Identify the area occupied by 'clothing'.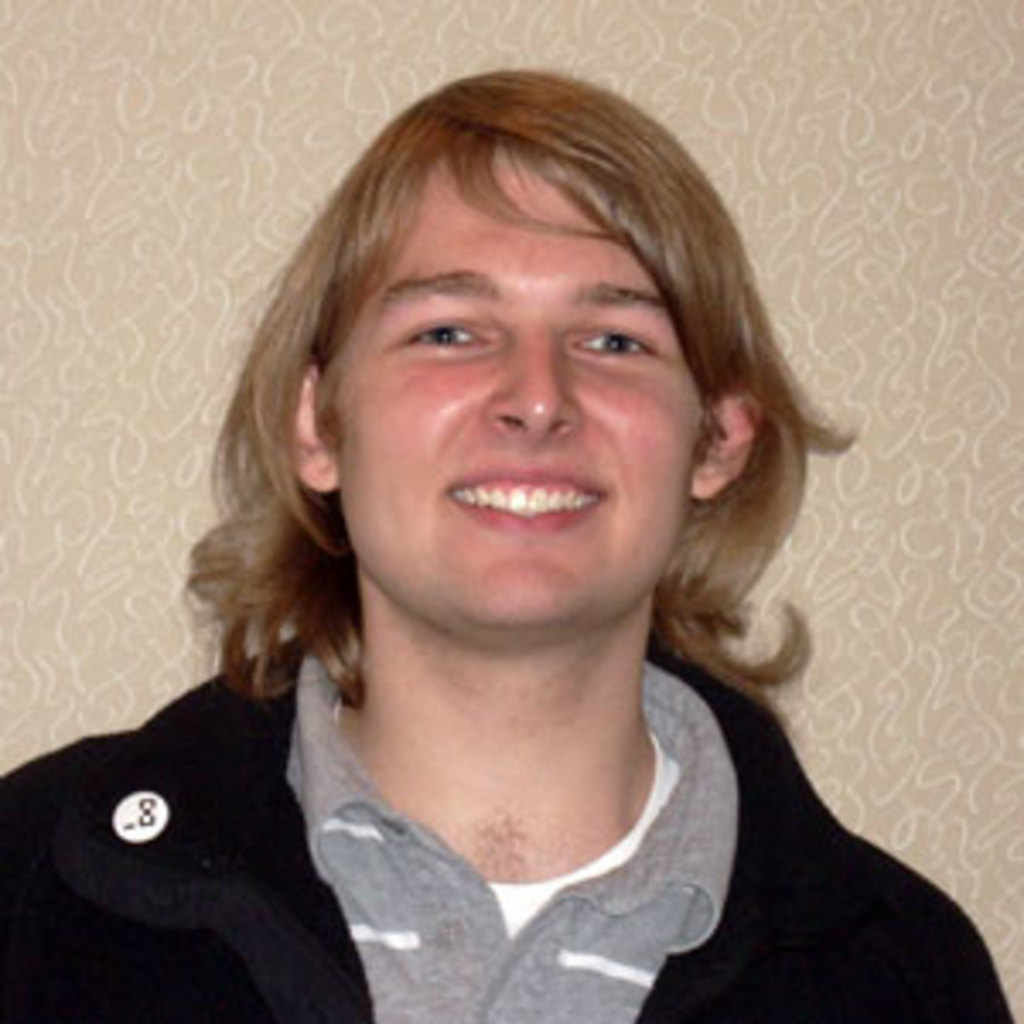
Area: {"x1": 0, "y1": 625, "x2": 1010, "y2": 1021}.
